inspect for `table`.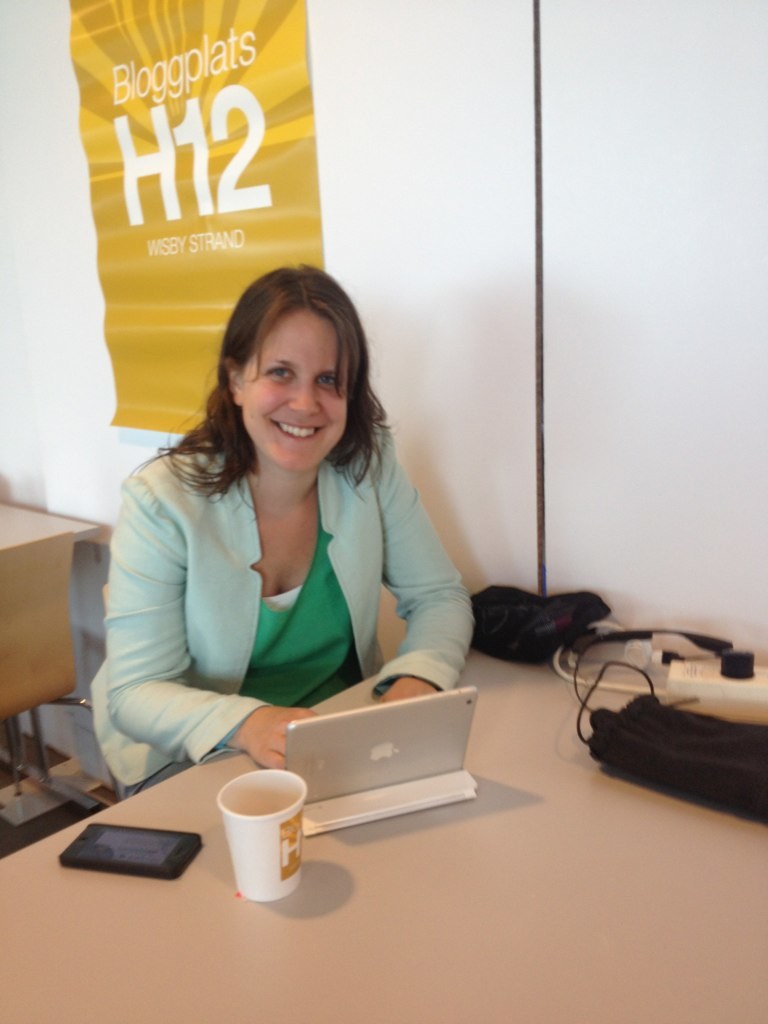
Inspection: left=0, top=634, right=767, bottom=1023.
